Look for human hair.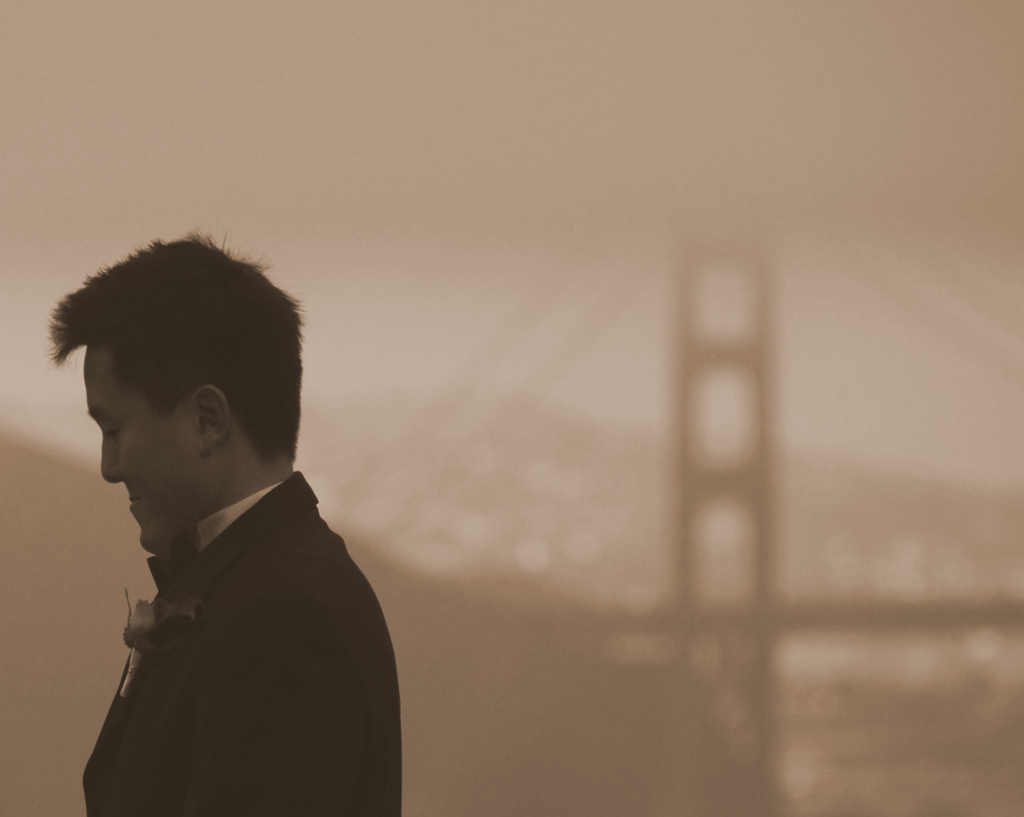
Found: rect(46, 232, 307, 460).
